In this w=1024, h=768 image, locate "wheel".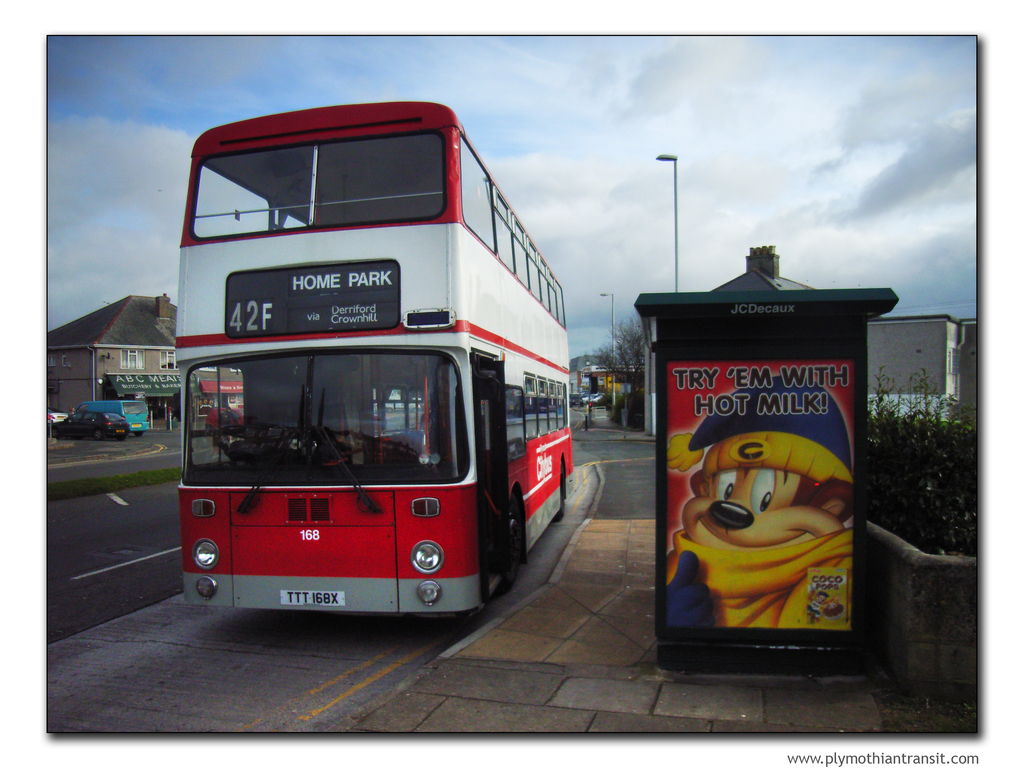
Bounding box: [left=117, top=436, right=127, bottom=443].
